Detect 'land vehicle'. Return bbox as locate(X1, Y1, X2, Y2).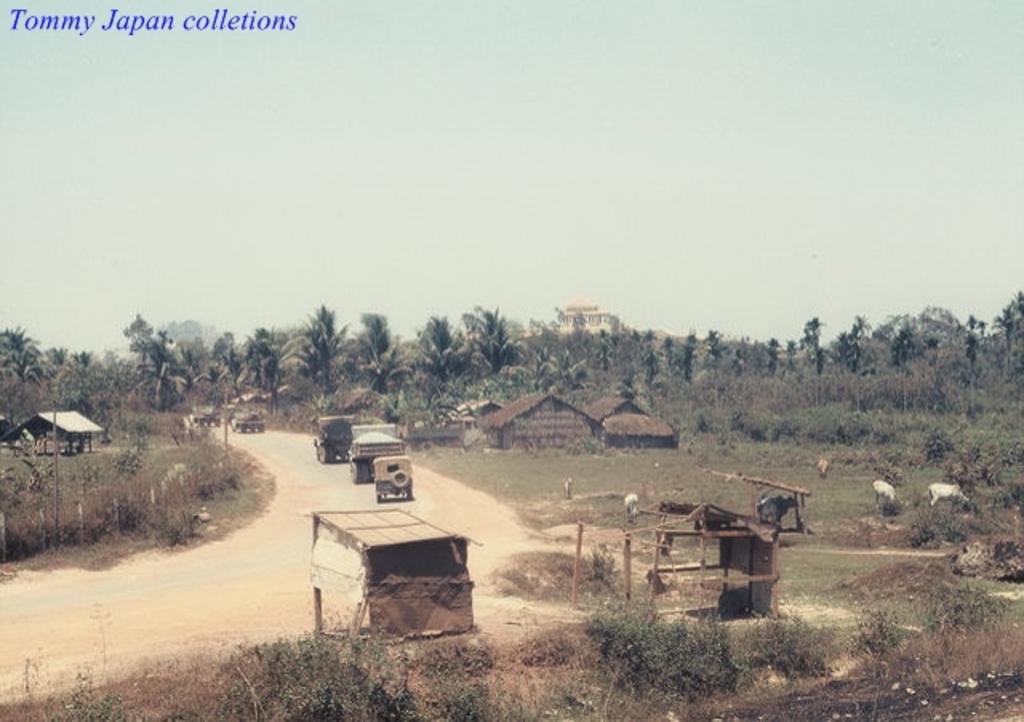
locate(350, 423, 403, 477).
